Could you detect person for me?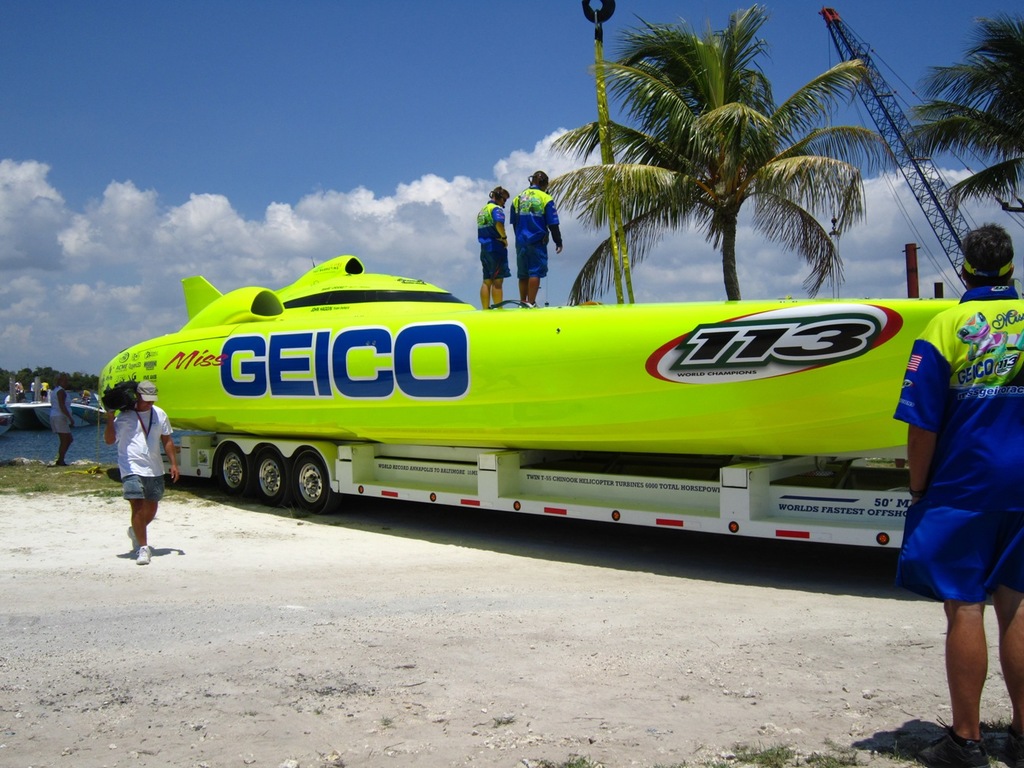
Detection result: crop(104, 382, 180, 563).
